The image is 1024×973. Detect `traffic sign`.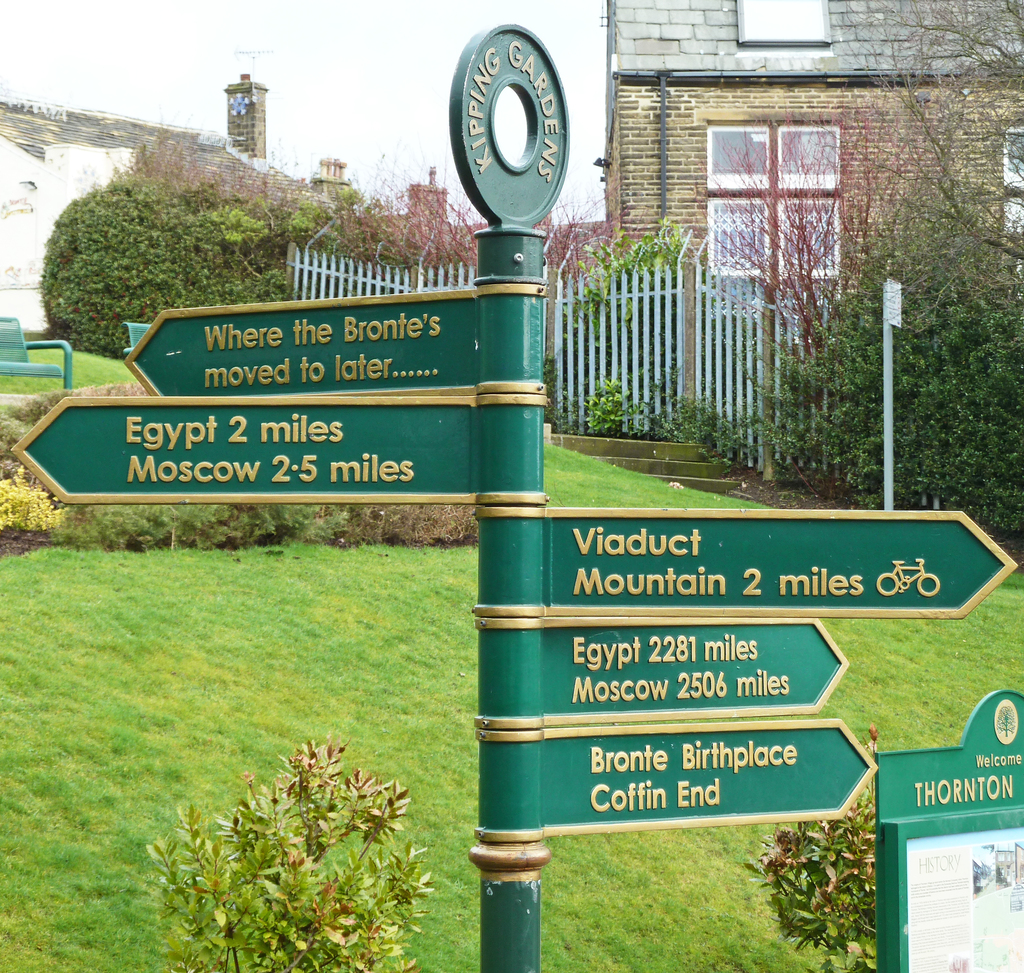
Detection: l=543, t=508, r=1014, b=622.
